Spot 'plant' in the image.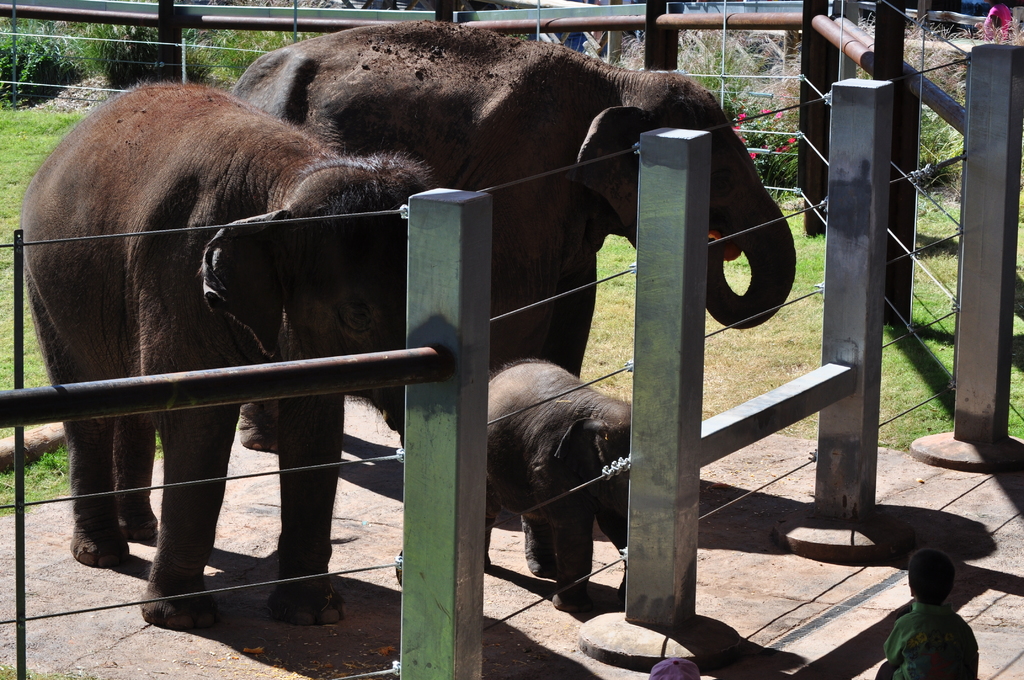
'plant' found at 0, 1, 97, 111.
